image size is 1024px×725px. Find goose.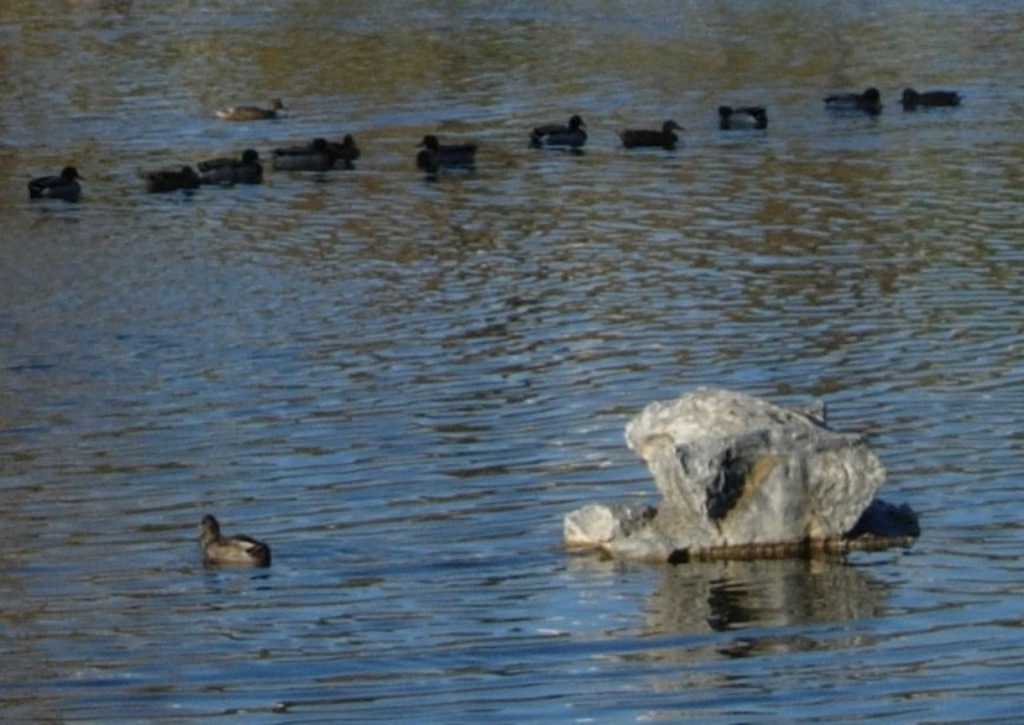
BBox(624, 118, 678, 147).
